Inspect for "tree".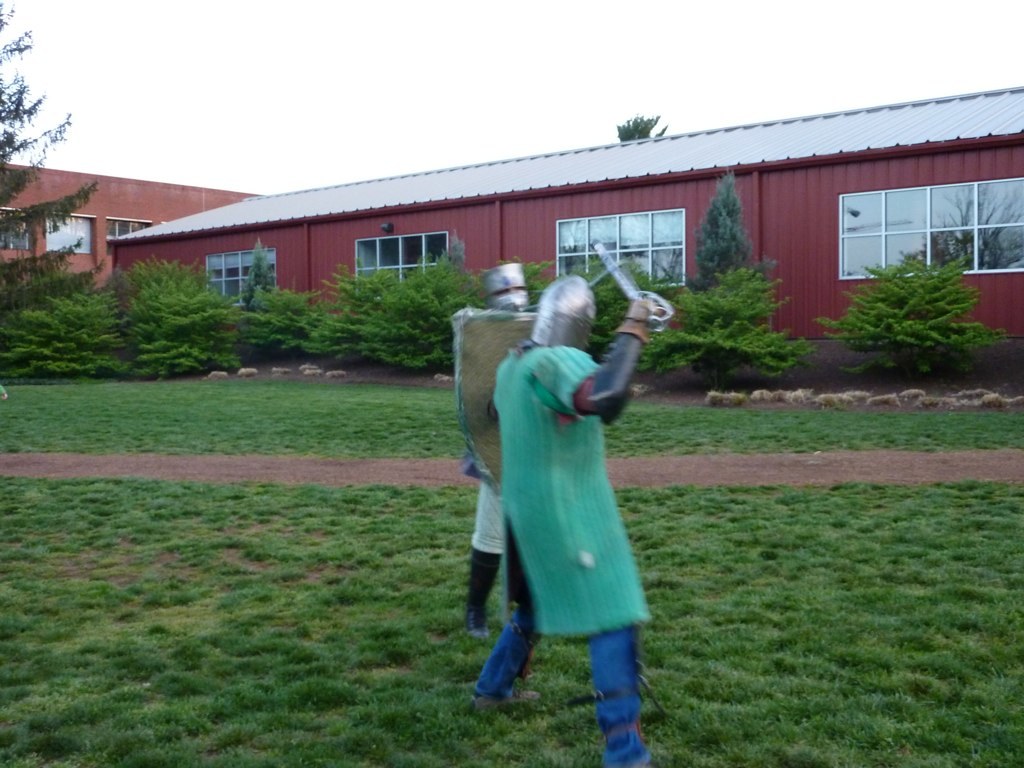
Inspection: [x1=827, y1=220, x2=985, y2=377].
